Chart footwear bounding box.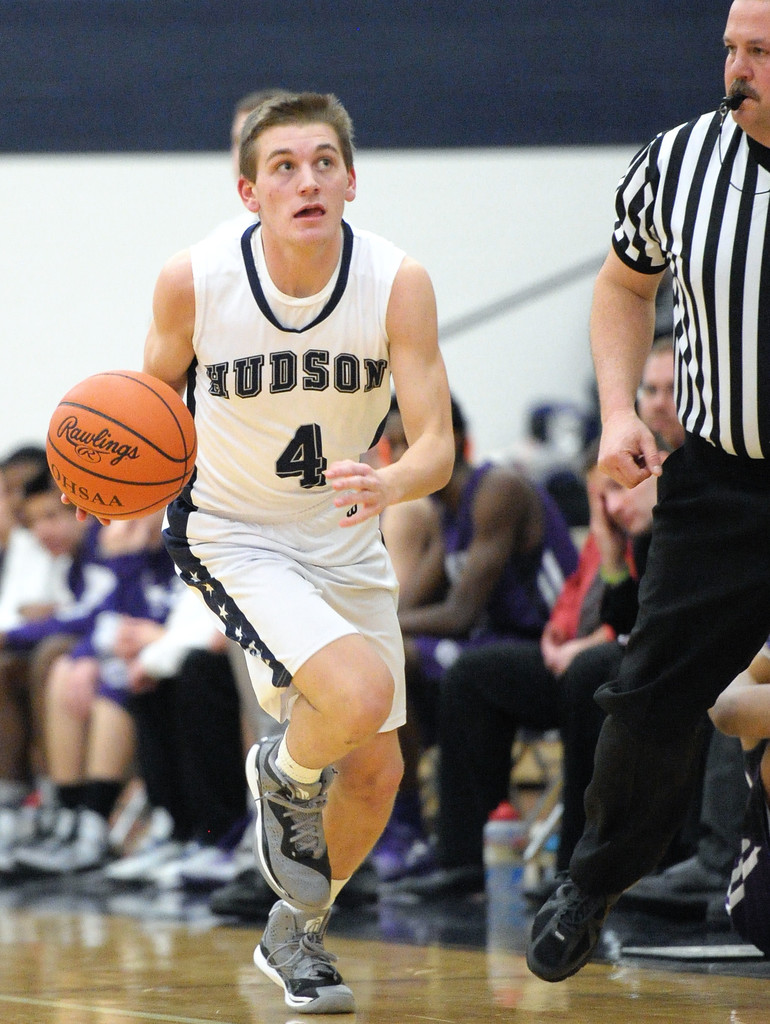
Charted: select_region(519, 868, 626, 991).
